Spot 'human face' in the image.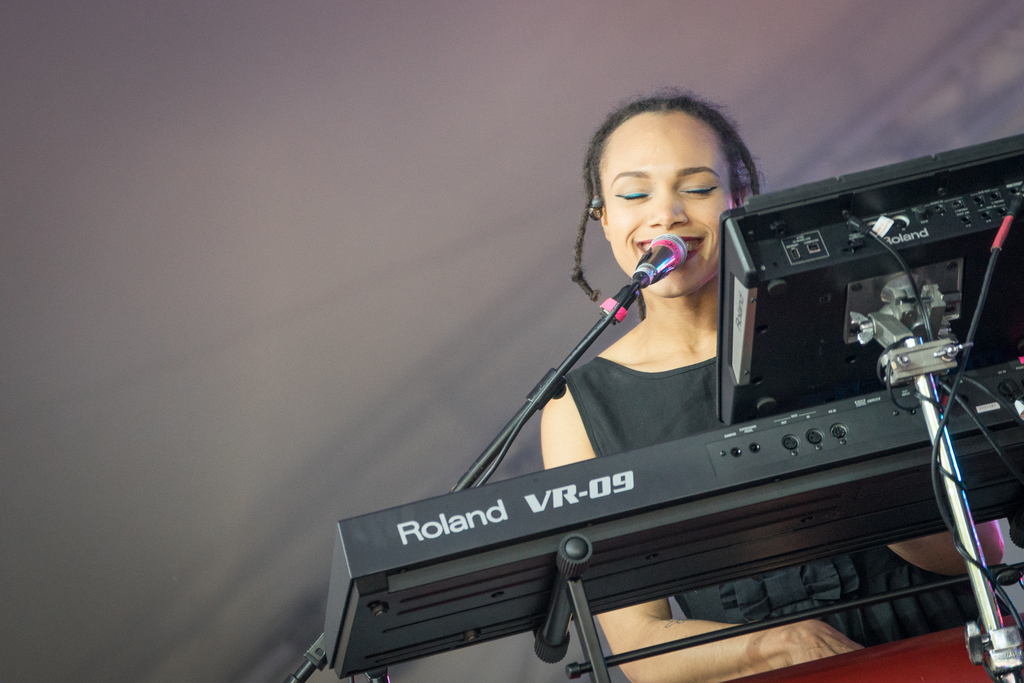
'human face' found at bbox(599, 111, 733, 299).
